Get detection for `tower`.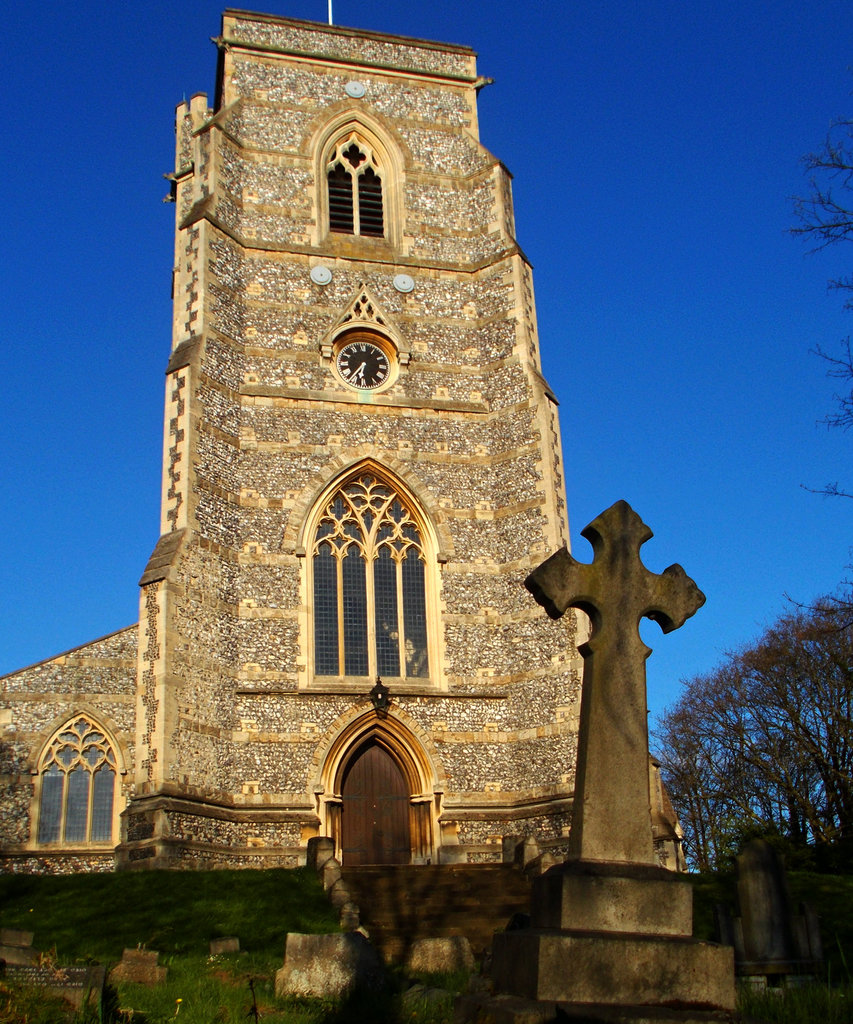
Detection: [left=0, top=7, right=687, bottom=985].
